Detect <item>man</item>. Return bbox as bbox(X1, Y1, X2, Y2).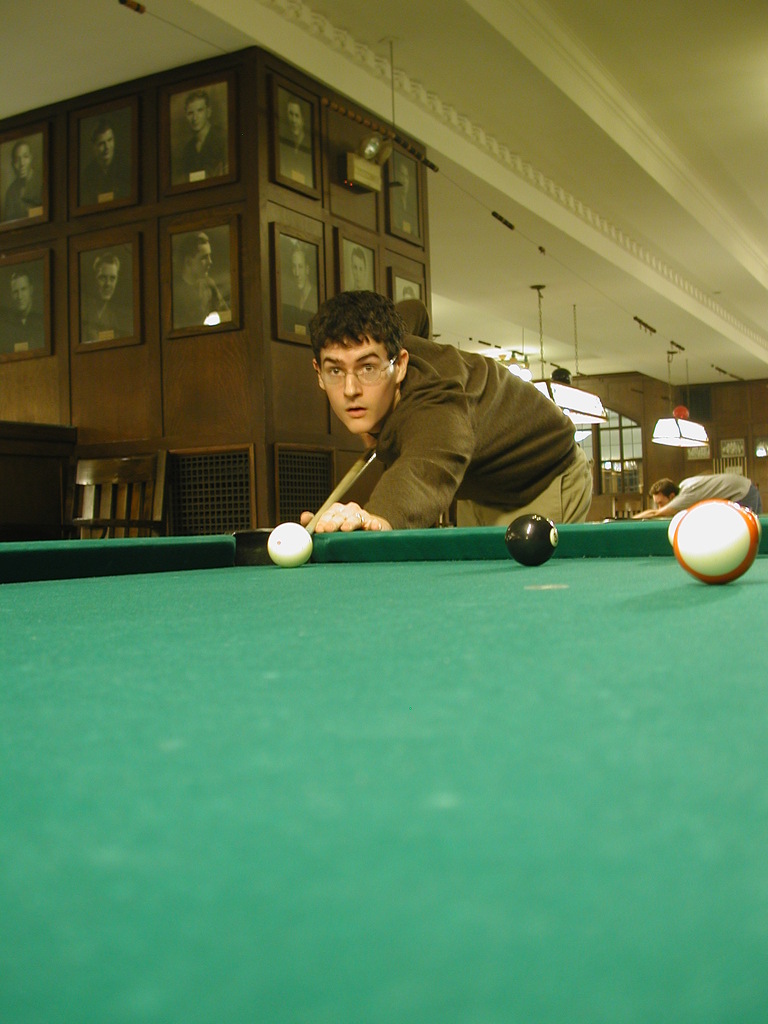
bbox(260, 301, 581, 524).
